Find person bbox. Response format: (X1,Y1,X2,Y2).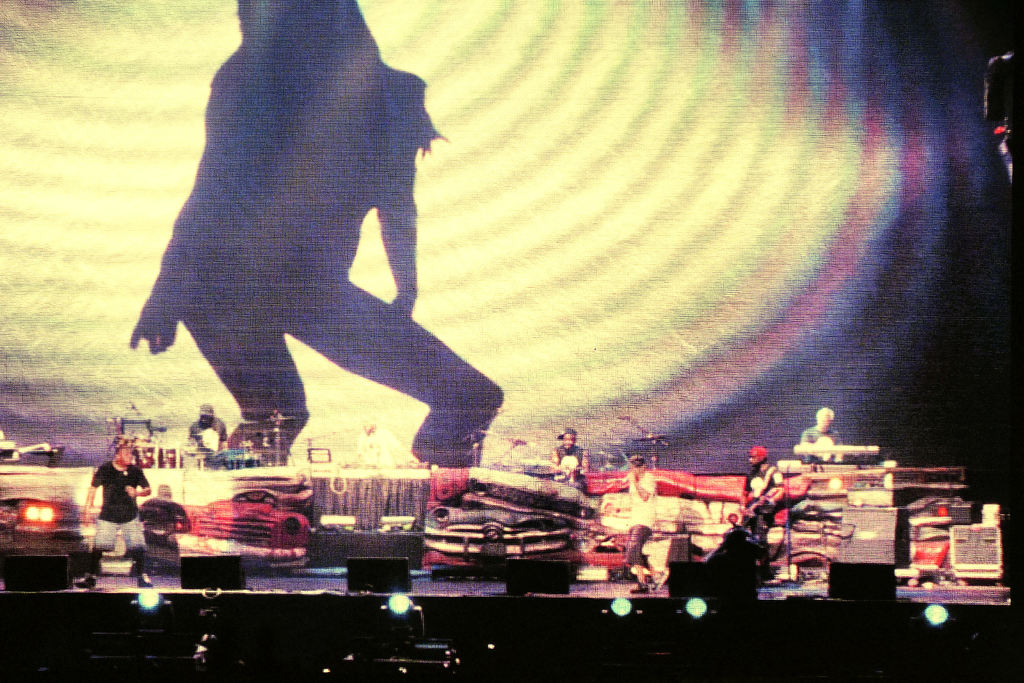
(127,0,504,469).
